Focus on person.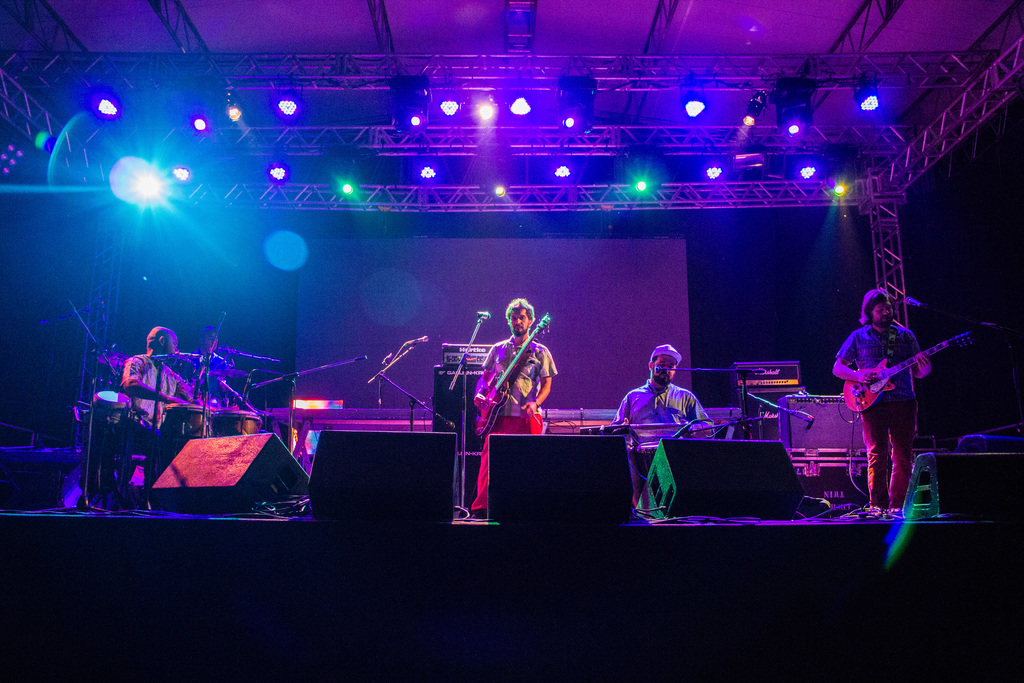
Focused at left=467, top=292, right=570, bottom=516.
